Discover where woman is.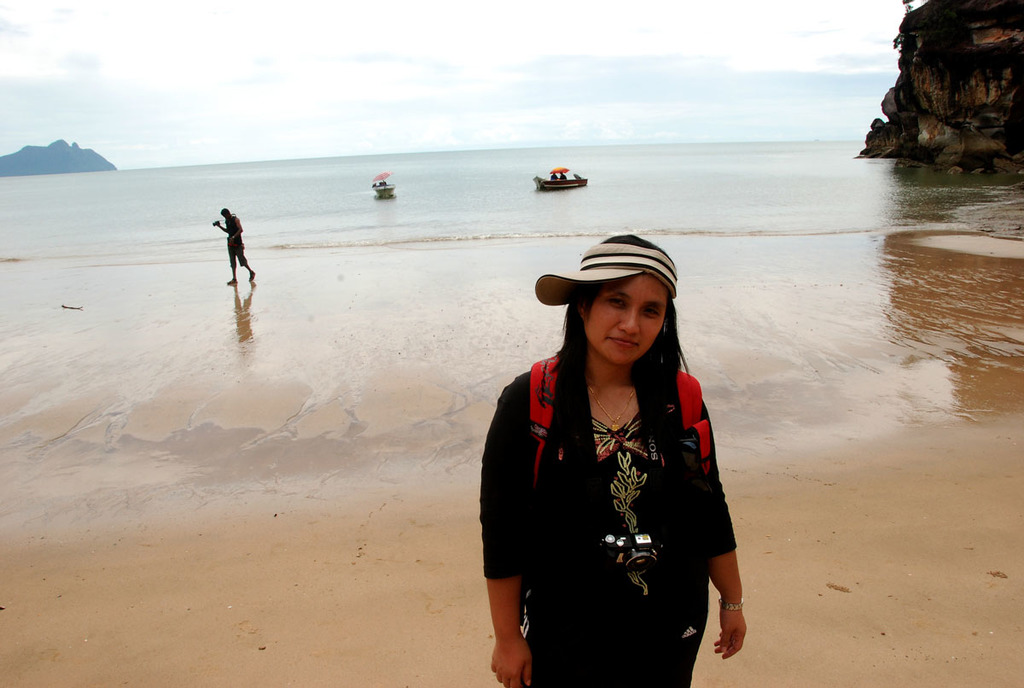
Discovered at [x1=454, y1=272, x2=765, y2=656].
